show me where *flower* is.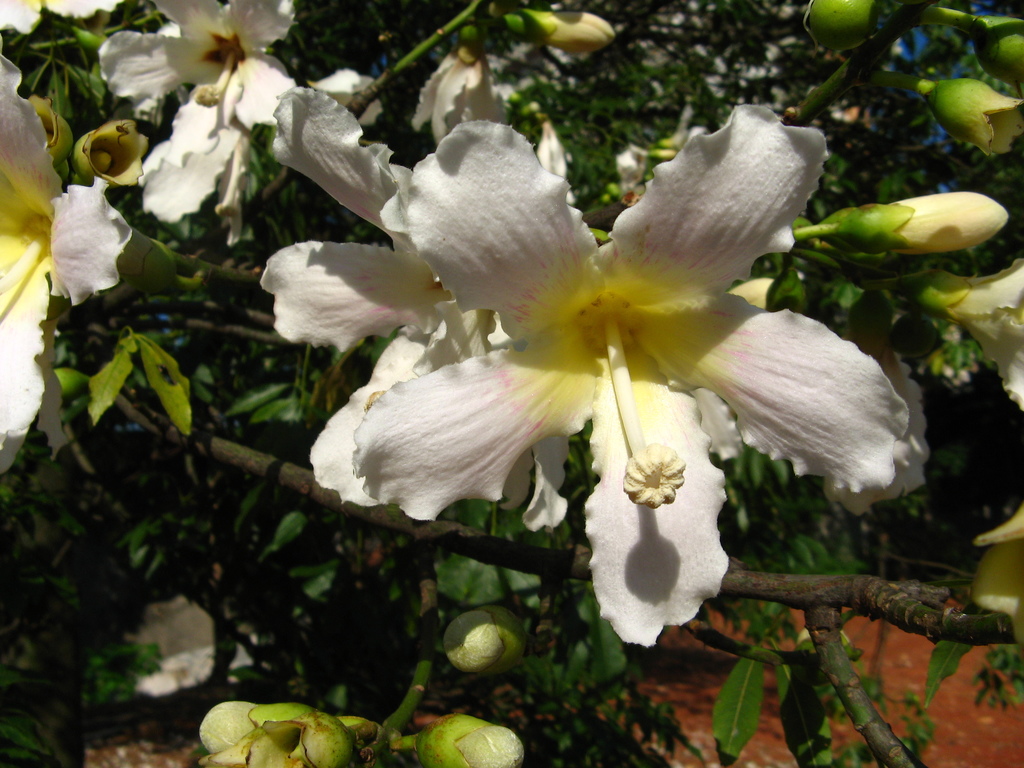
*flower* is at [0, 45, 133, 472].
